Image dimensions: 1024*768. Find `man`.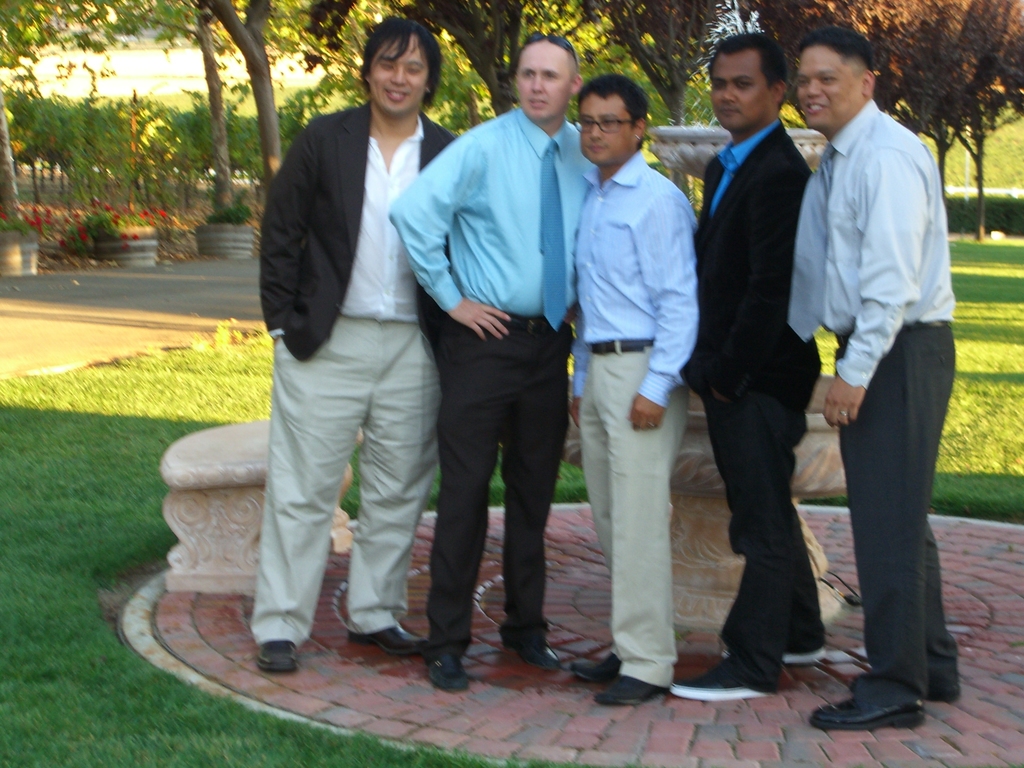
pyautogui.locateOnScreen(248, 15, 471, 677).
